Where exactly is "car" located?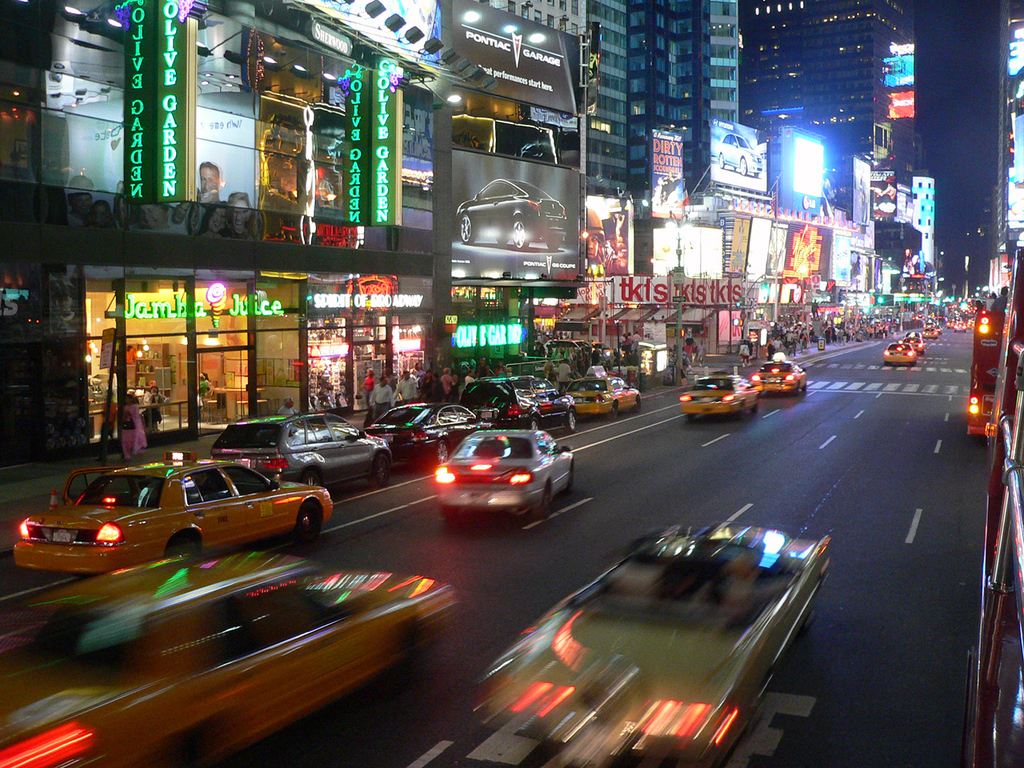
Its bounding box is {"x1": 474, "y1": 531, "x2": 829, "y2": 767}.
